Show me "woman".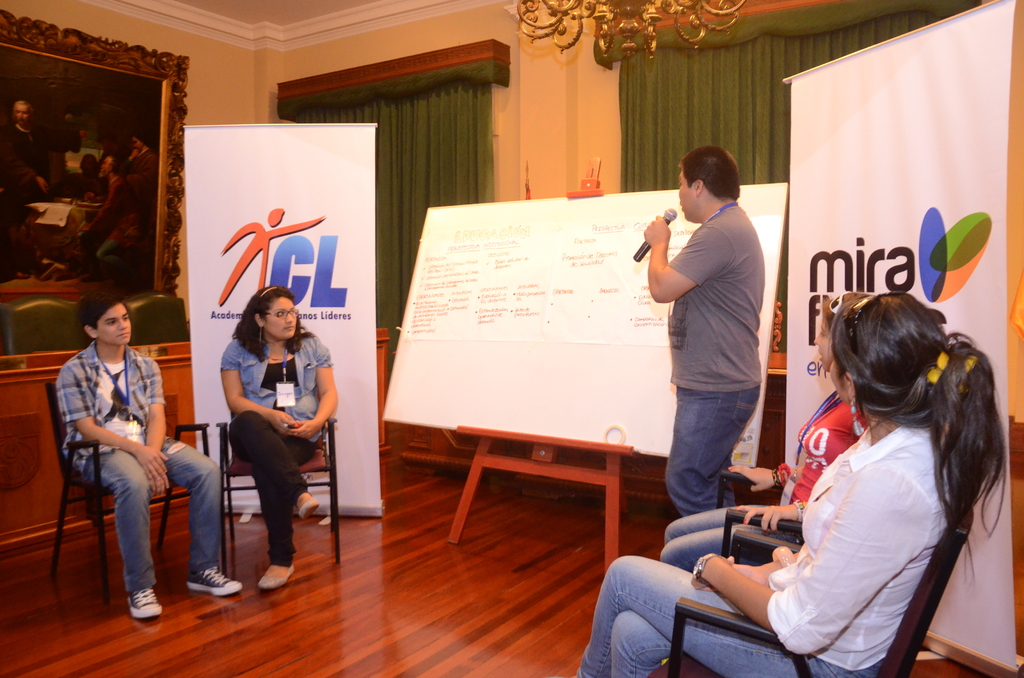
"woman" is here: crop(659, 289, 874, 582).
